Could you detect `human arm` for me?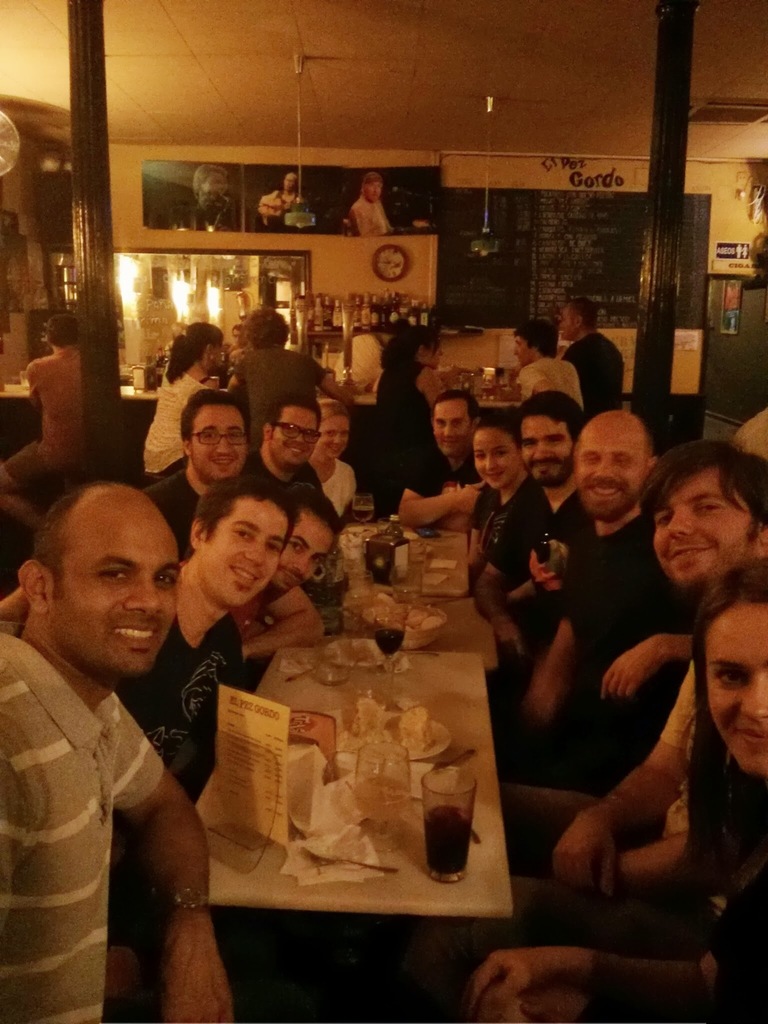
Detection result: {"x1": 460, "y1": 939, "x2": 728, "y2": 1016}.
